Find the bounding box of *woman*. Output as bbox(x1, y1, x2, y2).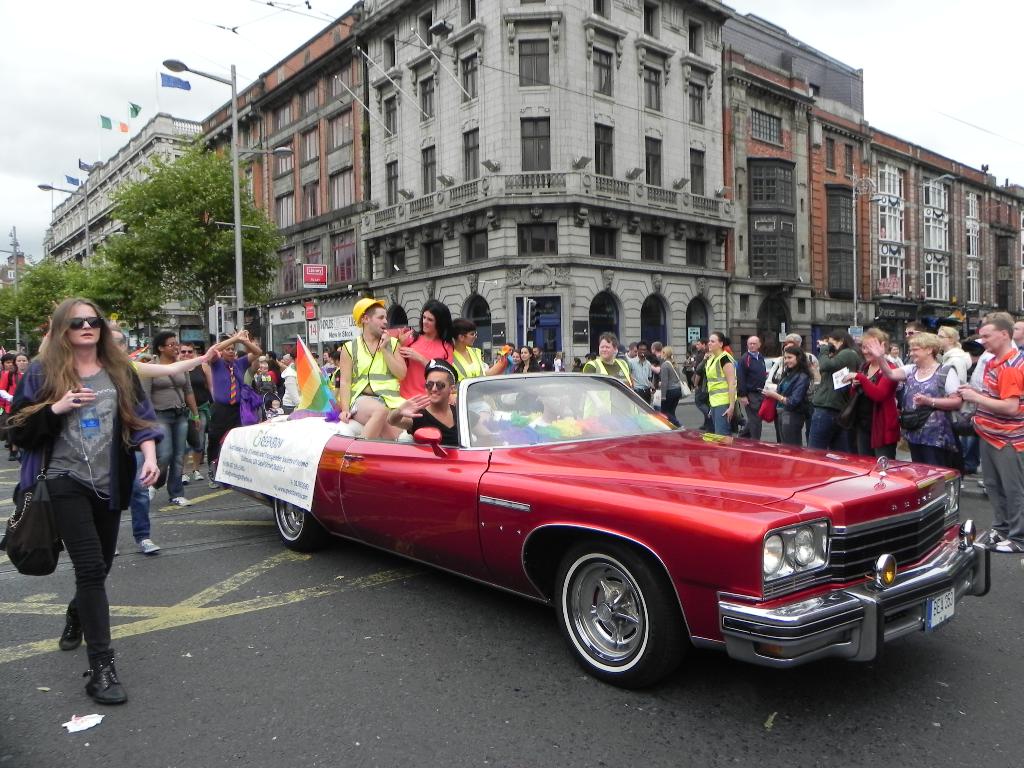
bbox(445, 326, 500, 385).
